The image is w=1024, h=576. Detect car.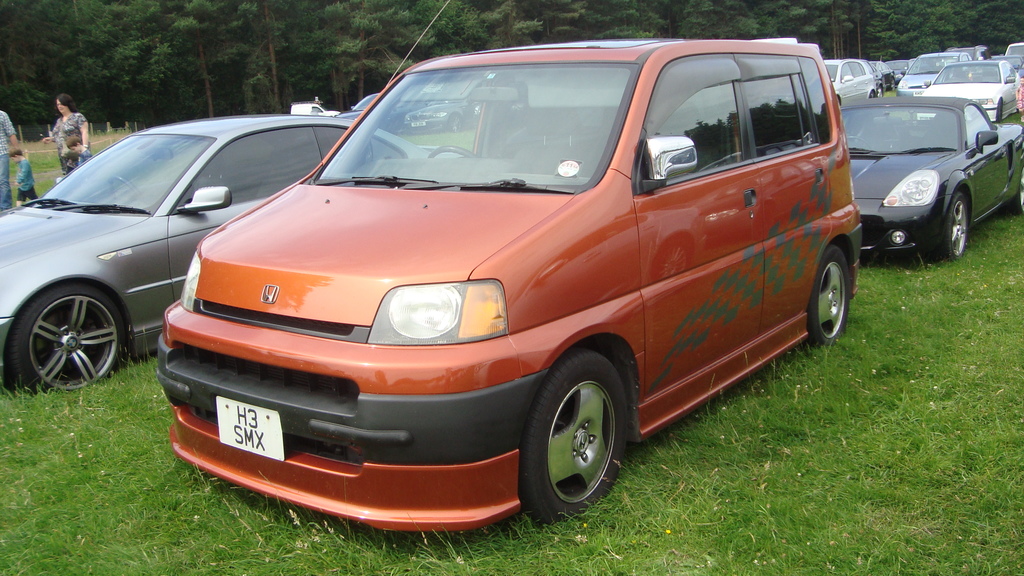
Detection: [left=346, top=90, right=391, bottom=123].
